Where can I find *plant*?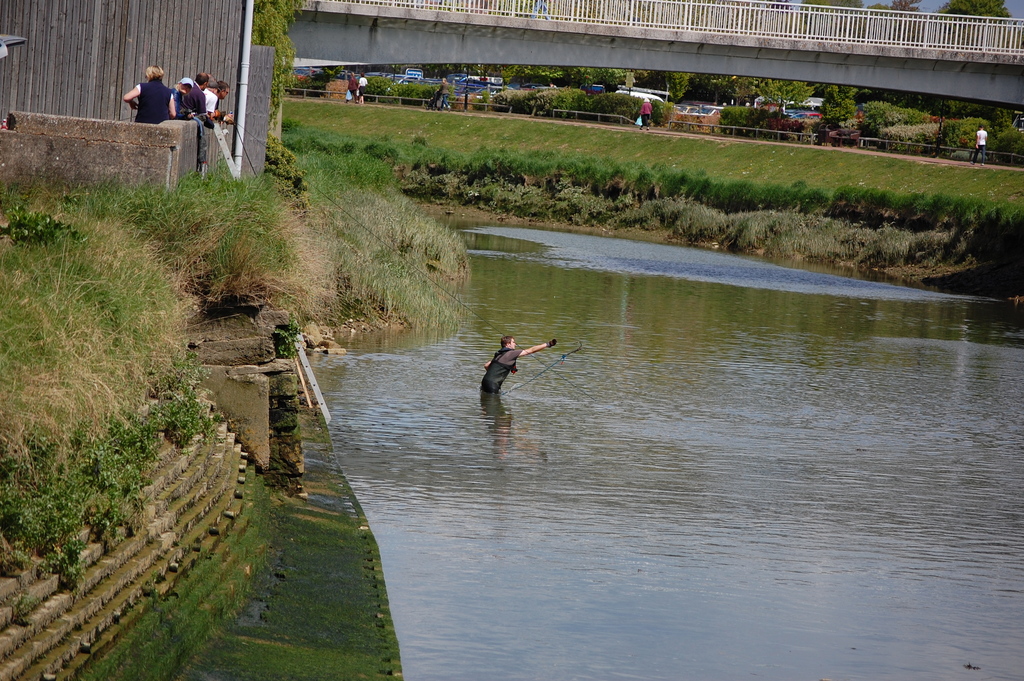
You can find it at BBox(253, 0, 294, 127).
